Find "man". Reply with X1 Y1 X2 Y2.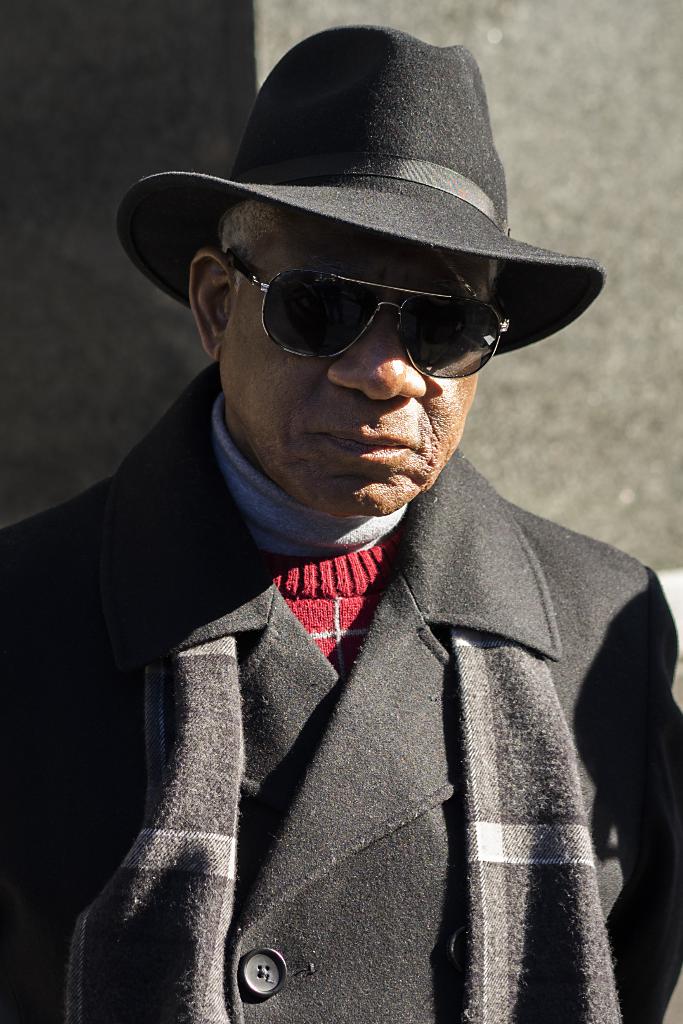
53 73 680 1002.
